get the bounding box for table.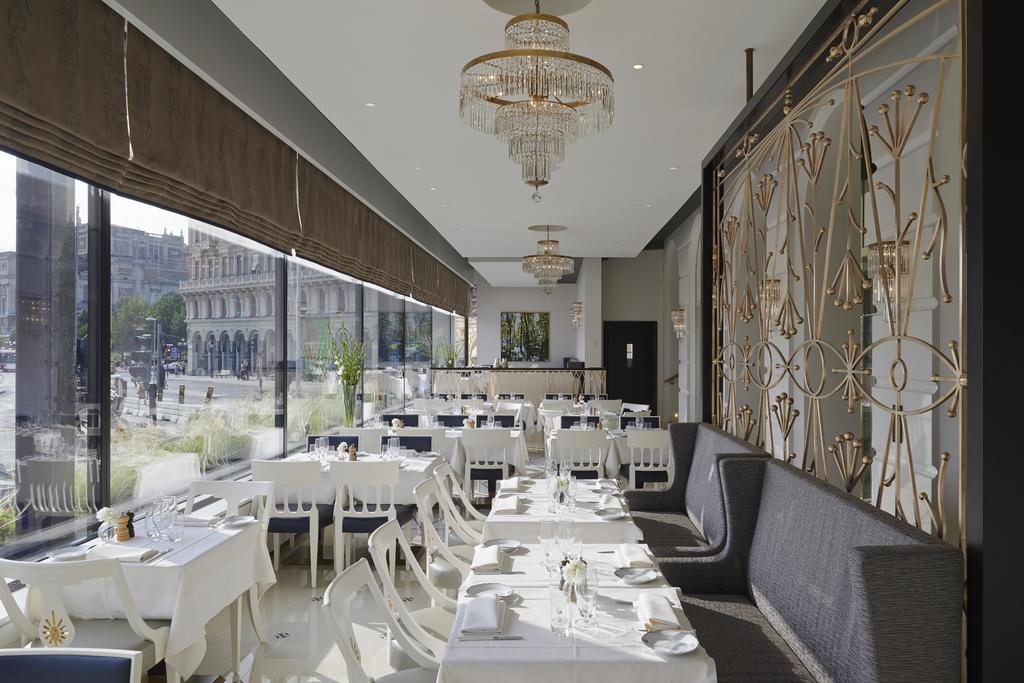
pyautogui.locateOnScreen(374, 472, 726, 668).
